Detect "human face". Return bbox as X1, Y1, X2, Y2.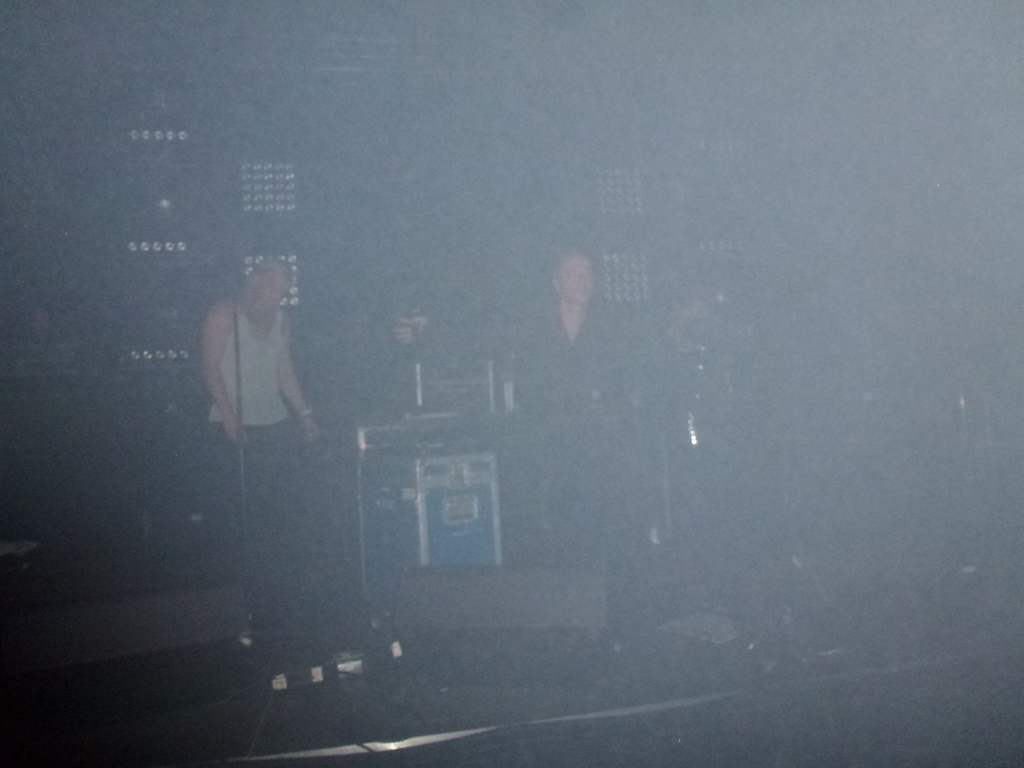
562, 258, 593, 303.
